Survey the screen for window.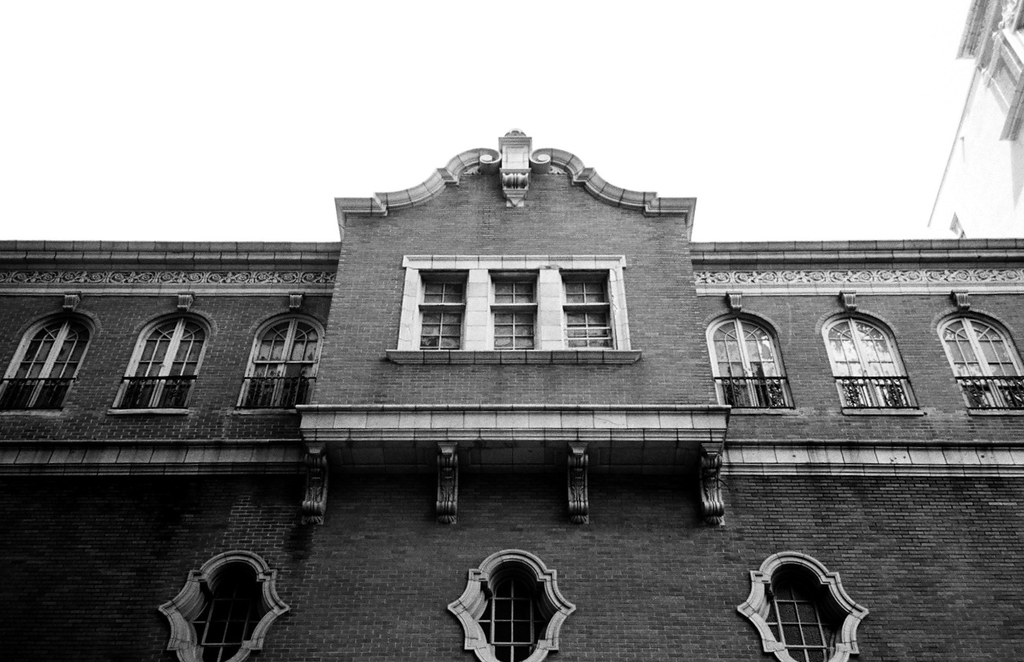
Survey found: 827, 311, 905, 413.
